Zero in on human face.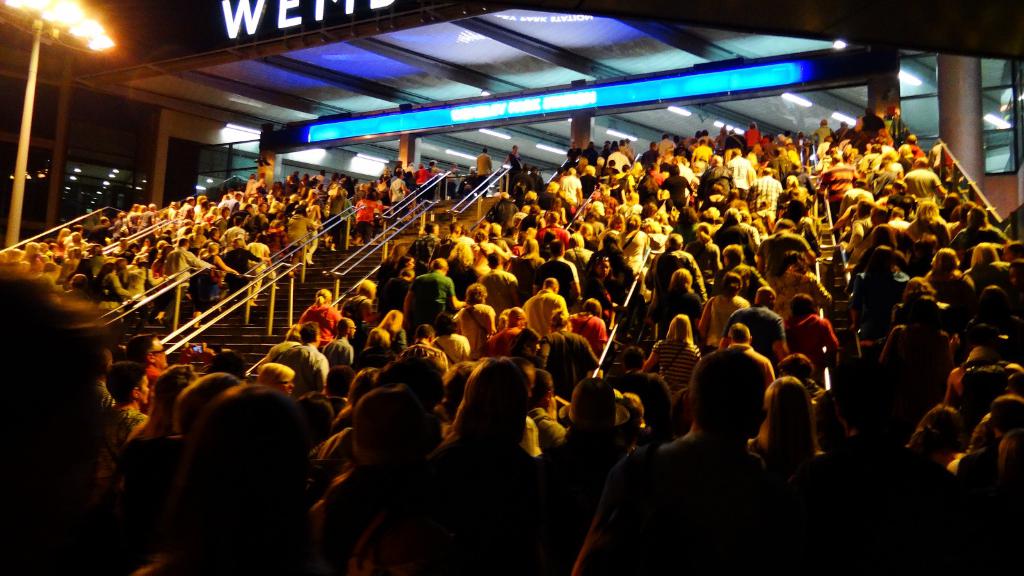
Zeroed in: l=349, t=321, r=359, b=333.
